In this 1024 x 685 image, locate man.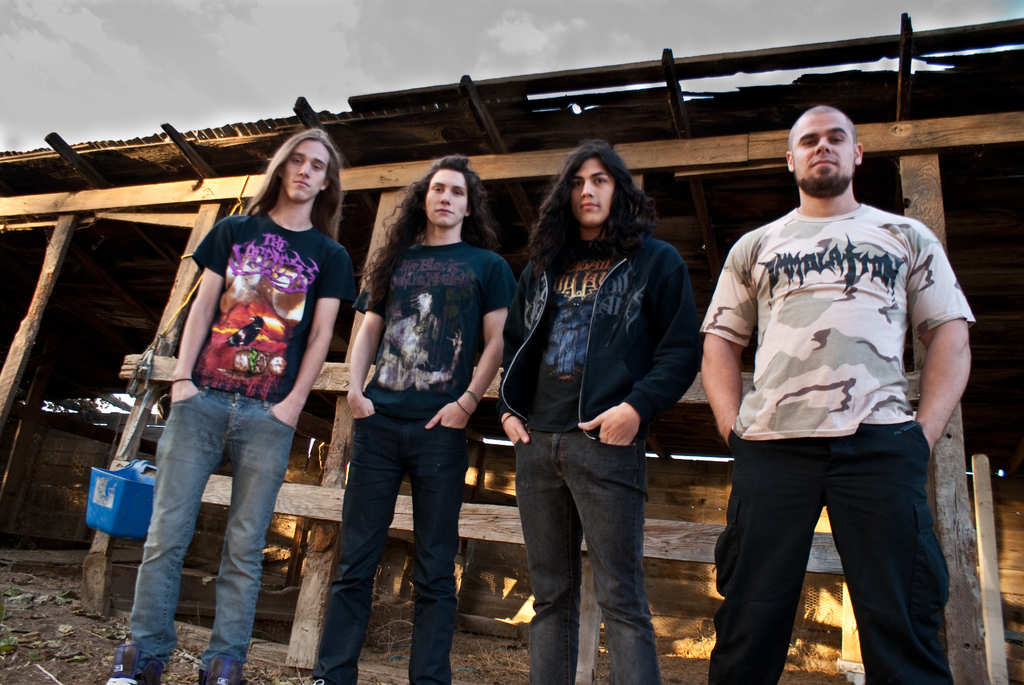
Bounding box: bbox=(493, 135, 715, 684).
